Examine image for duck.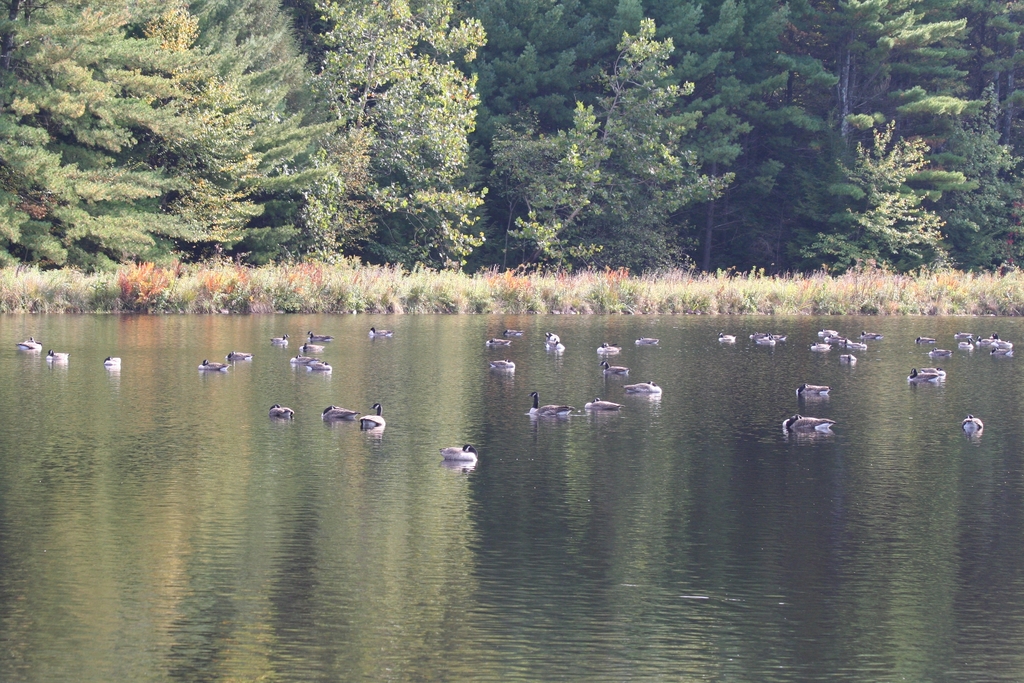
Examination result: [x1=756, y1=333, x2=785, y2=348].
